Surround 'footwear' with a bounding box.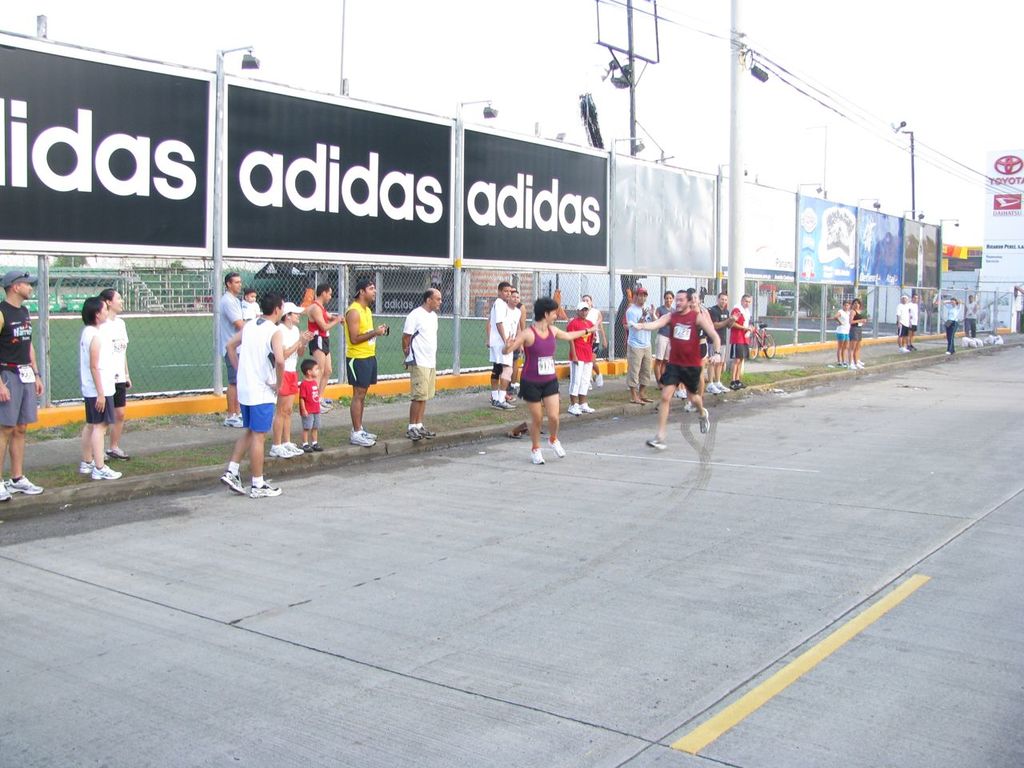
(x1=567, y1=399, x2=581, y2=417).
